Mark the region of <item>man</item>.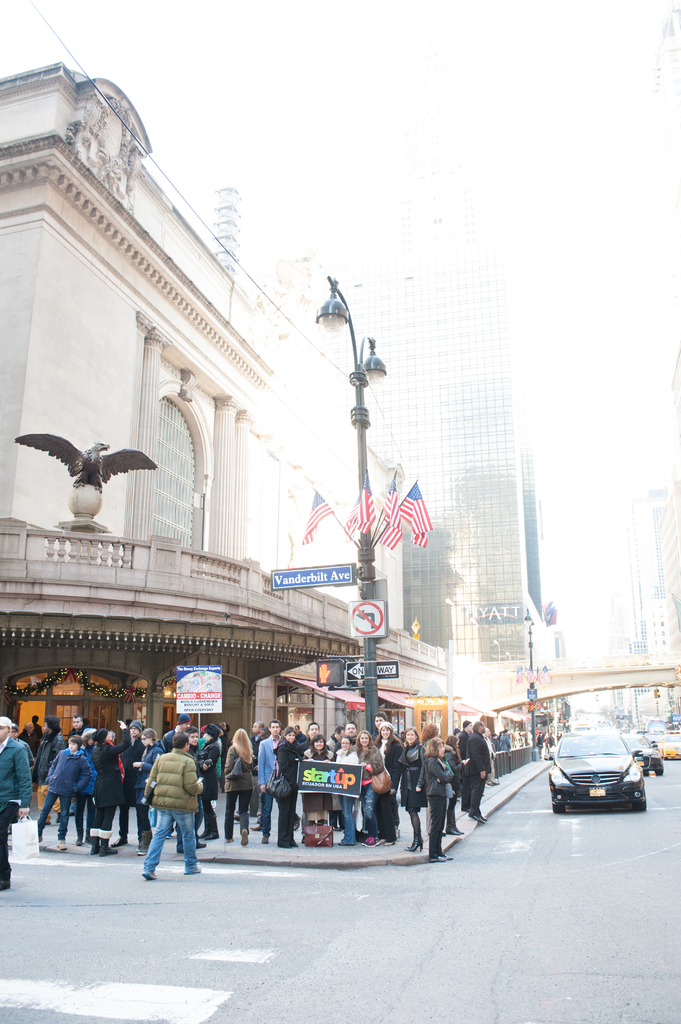
Region: crop(467, 721, 488, 823).
